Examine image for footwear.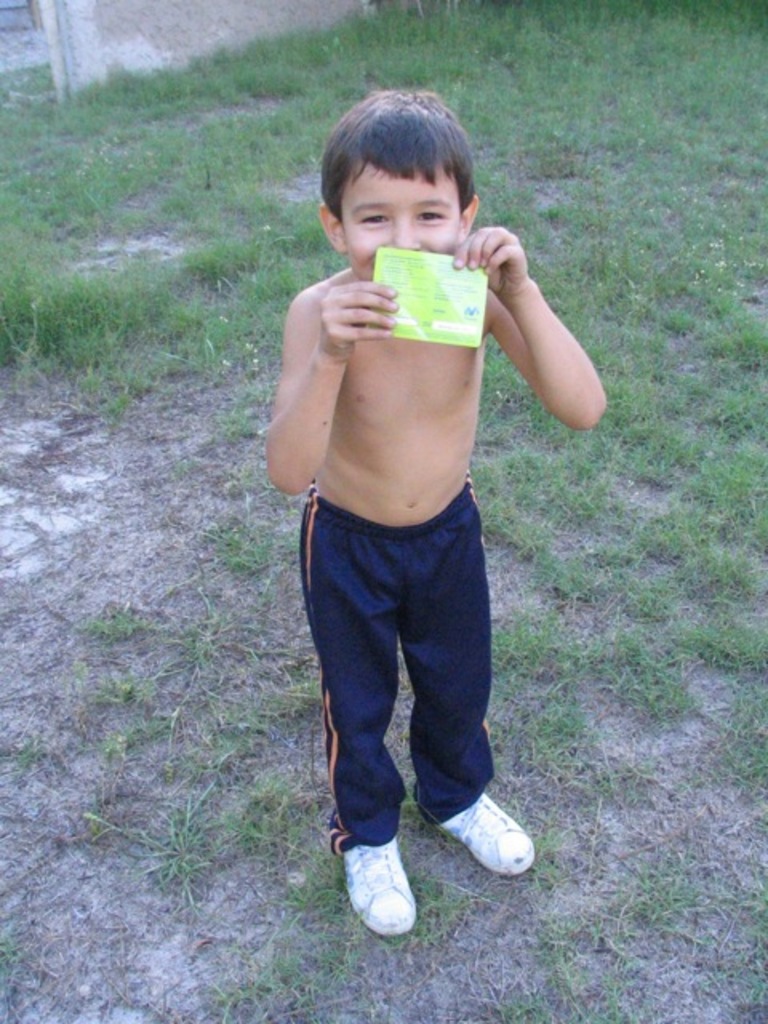
Examination result: (x1=342, y1=835, x2=429, y2=936).
